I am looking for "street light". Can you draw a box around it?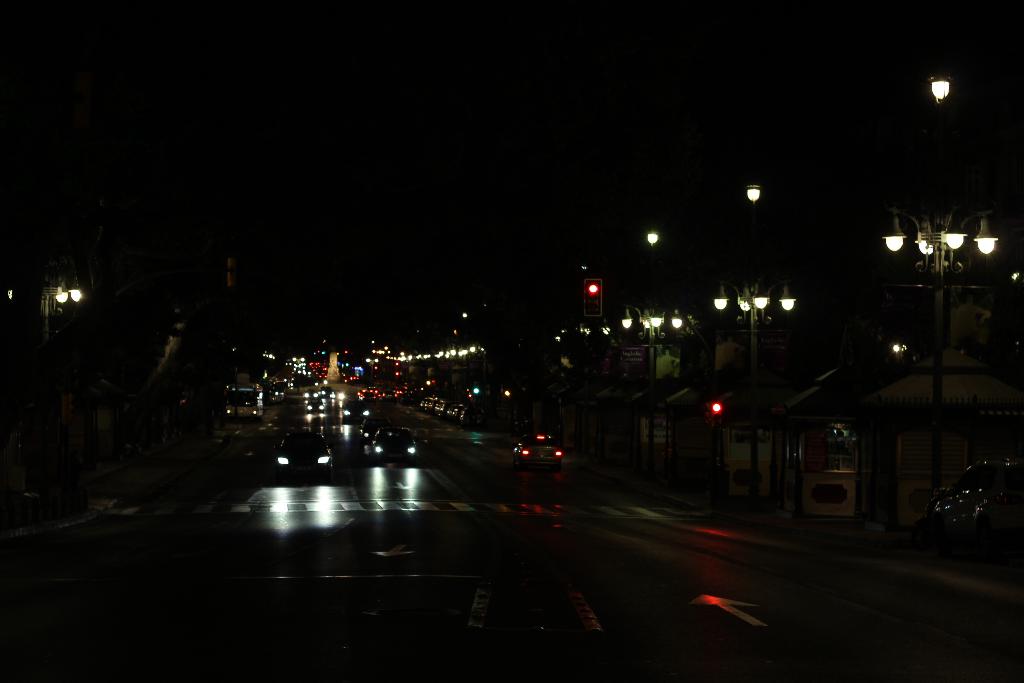
Sure, the bounding box is {"left": 50, "top": 261, "right": 92, "bottom": 306}.
